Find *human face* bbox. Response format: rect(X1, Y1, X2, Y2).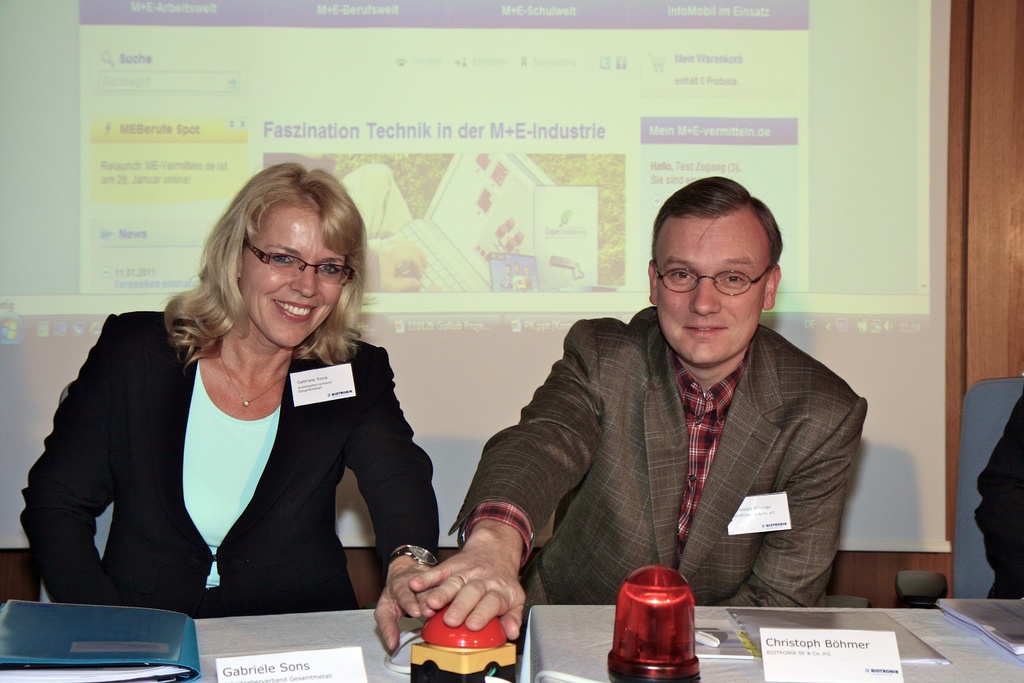
rect(240, 208, 351, 352).
